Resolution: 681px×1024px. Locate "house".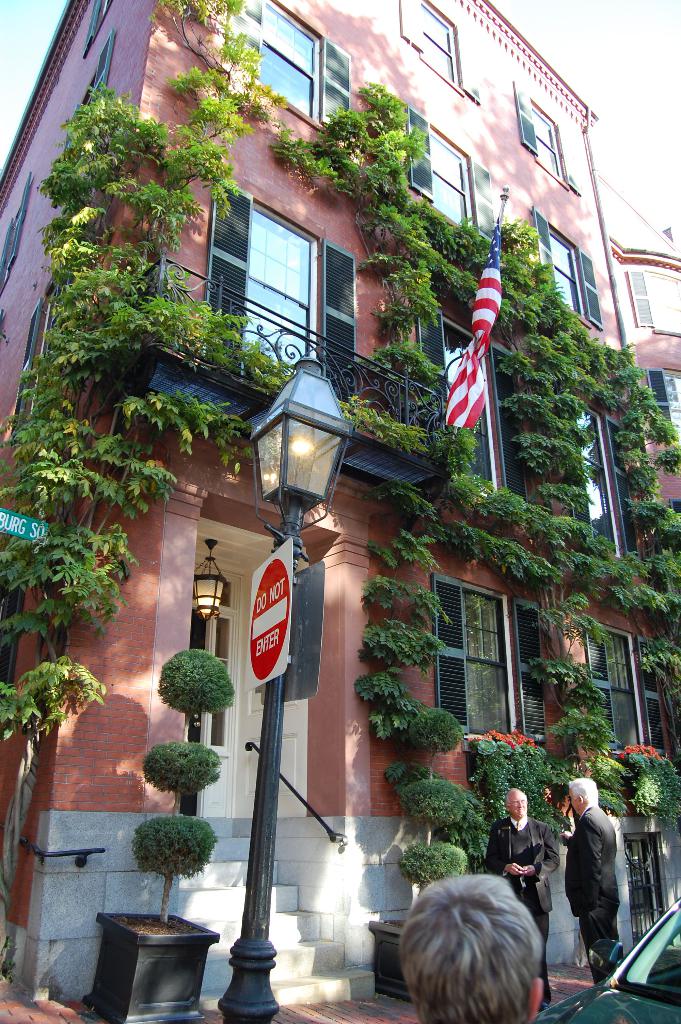
<bbox>0, 1, 680, 1010</bbox>.
